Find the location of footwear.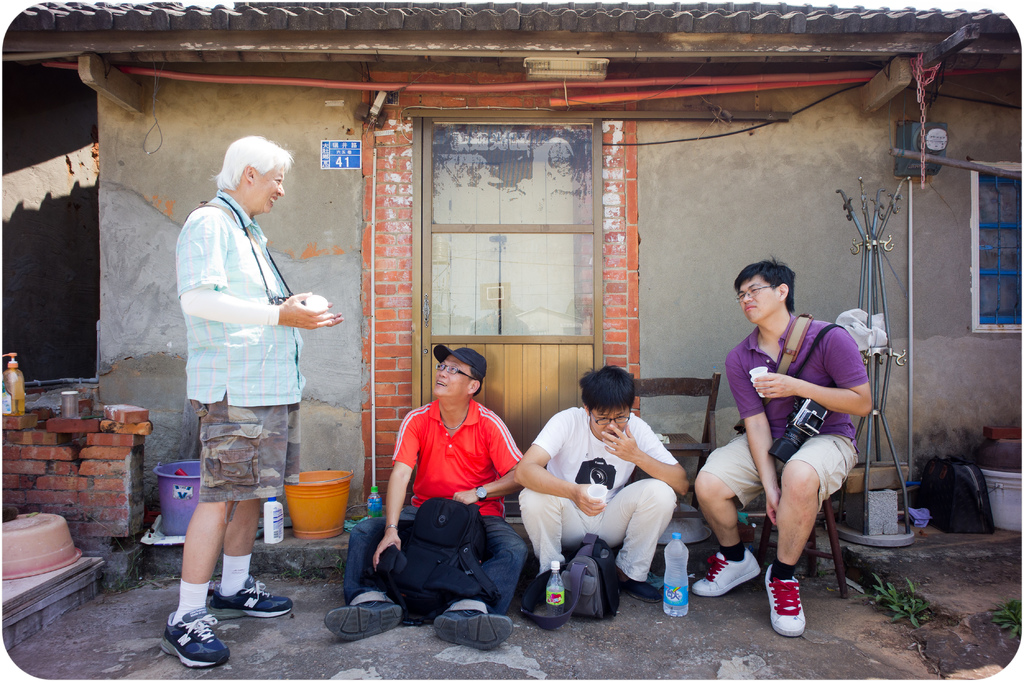
Location: <region>208, 577, 293, 619</region>.
